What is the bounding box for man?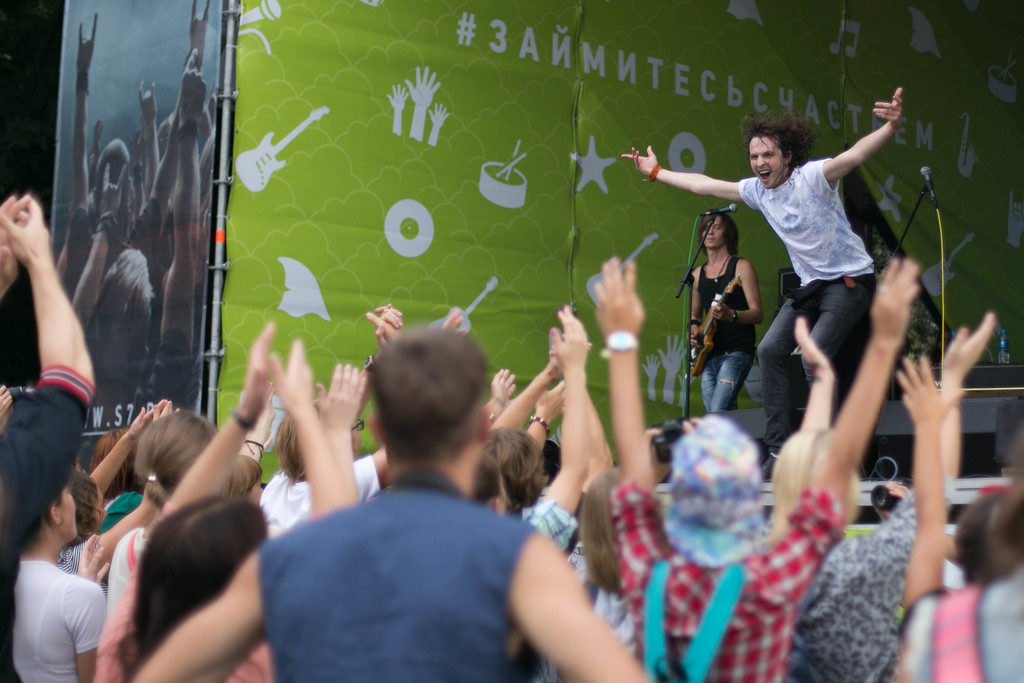
(left=256, top=329, right=569, bottom=674).
